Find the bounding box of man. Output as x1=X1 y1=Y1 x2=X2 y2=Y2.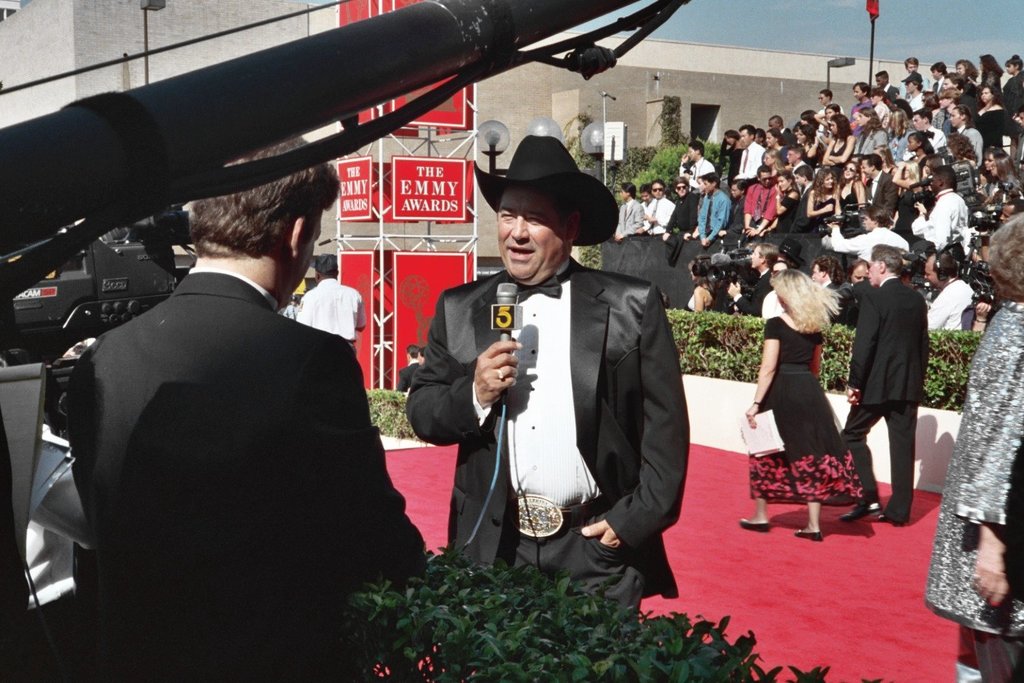
x1=294 y1=249 x2=365 y2=346.
